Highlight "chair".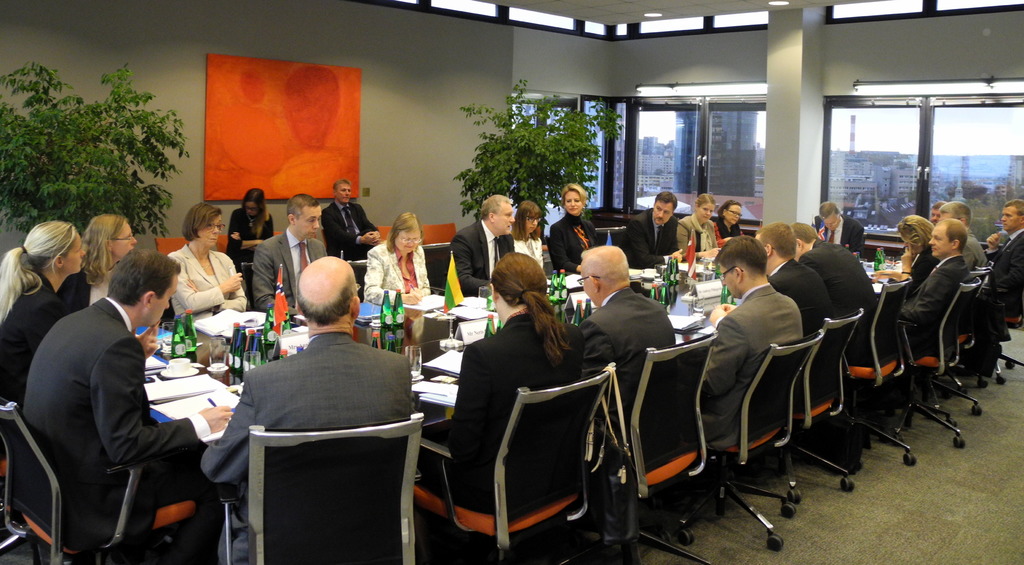
Highlighted region: bbox(588, 225, 639, 266).
